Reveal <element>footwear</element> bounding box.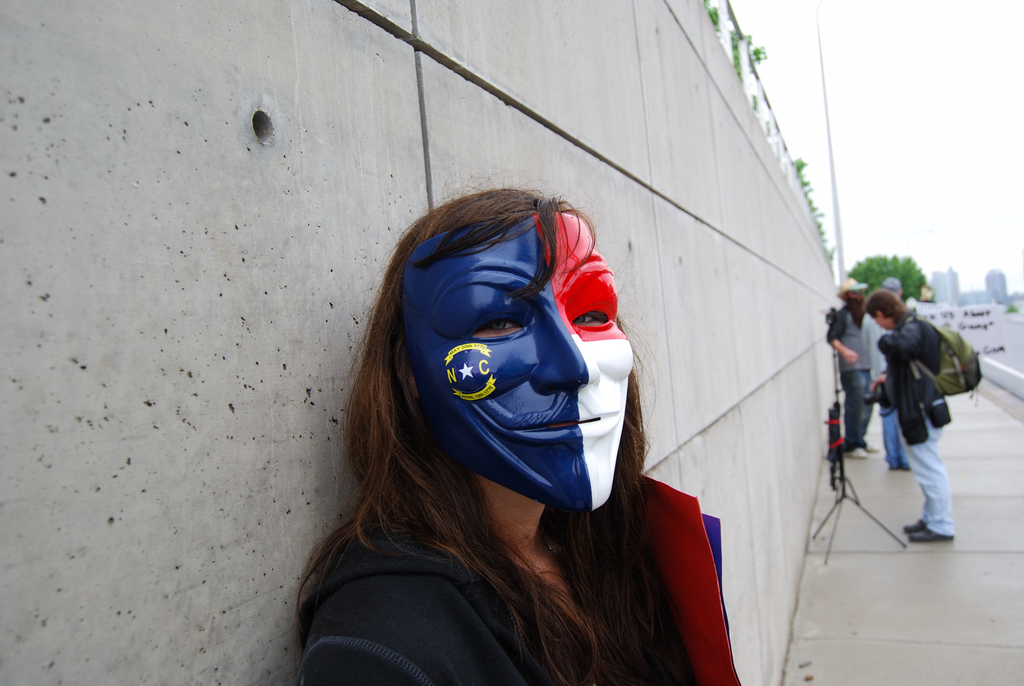
Revealed: pyautogui.locateOnScreen(853, 438, 879, 450).
